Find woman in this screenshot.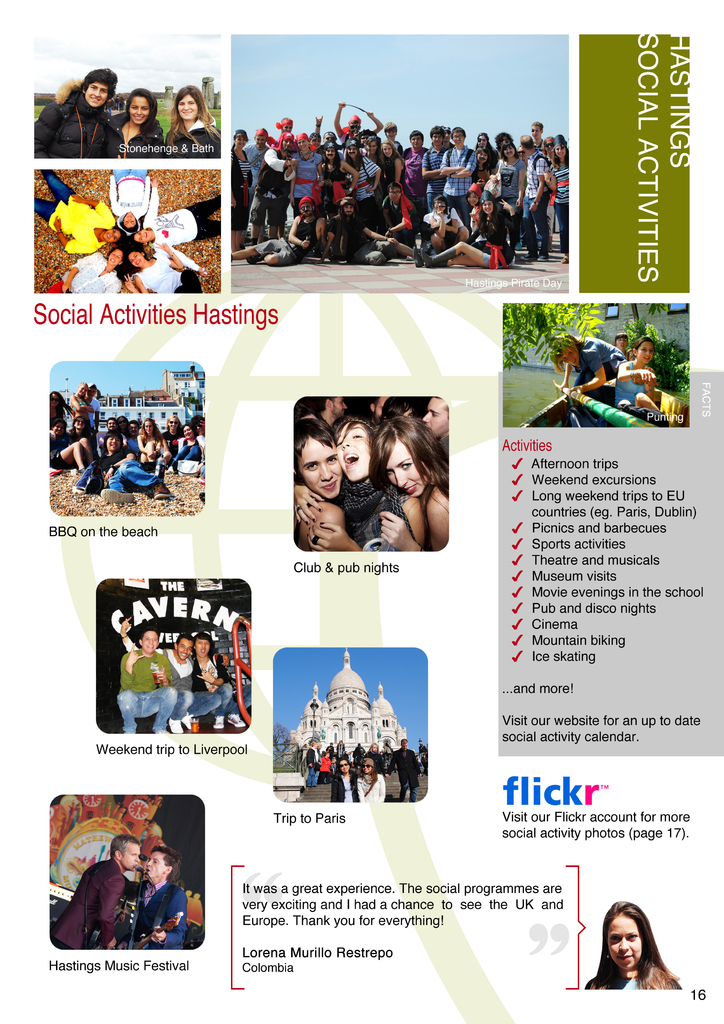
The bounding box for woman is rect(543, 333, 626, 397).
